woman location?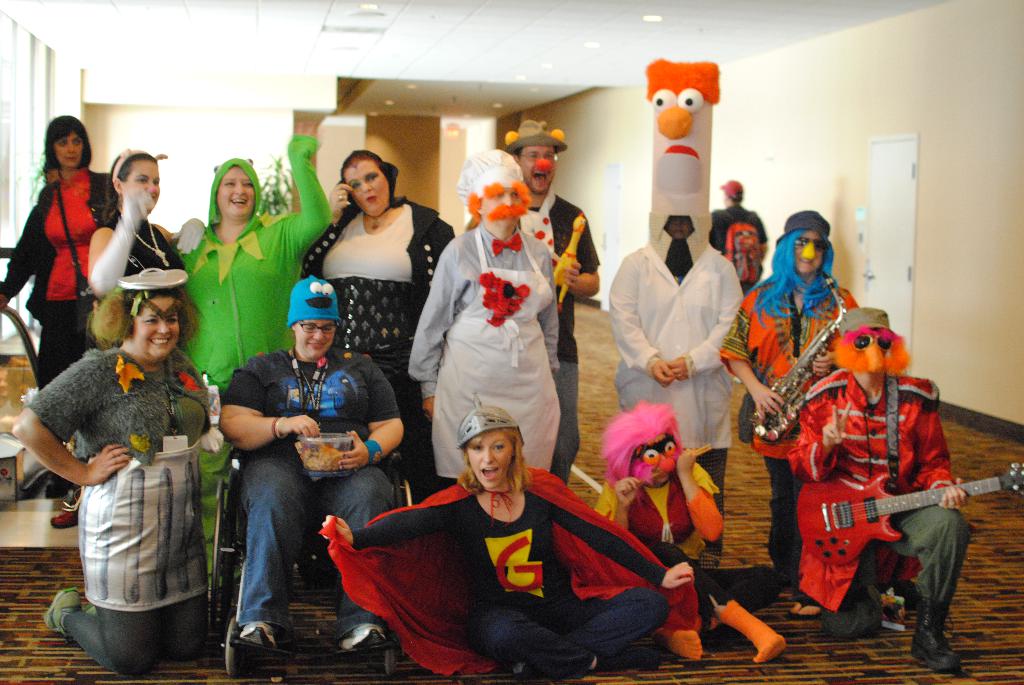
pyautogui.locateOnScreen(323, 407, 695, 677)
